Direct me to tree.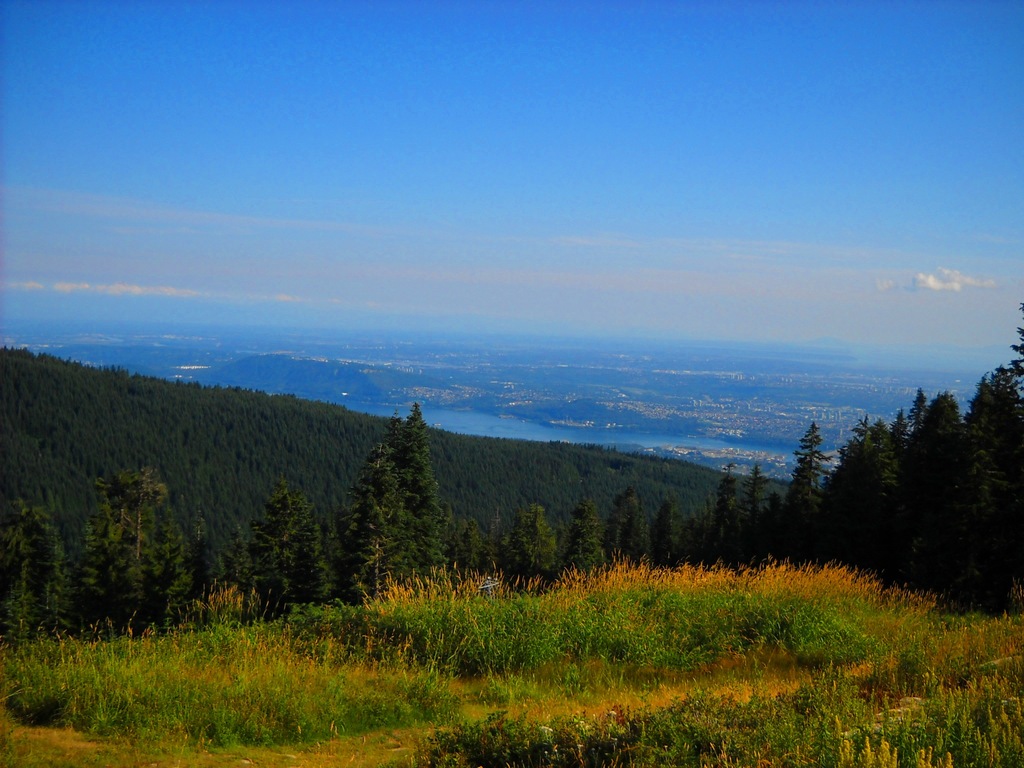
Direction: BBox(605, 488, 646, 566).
